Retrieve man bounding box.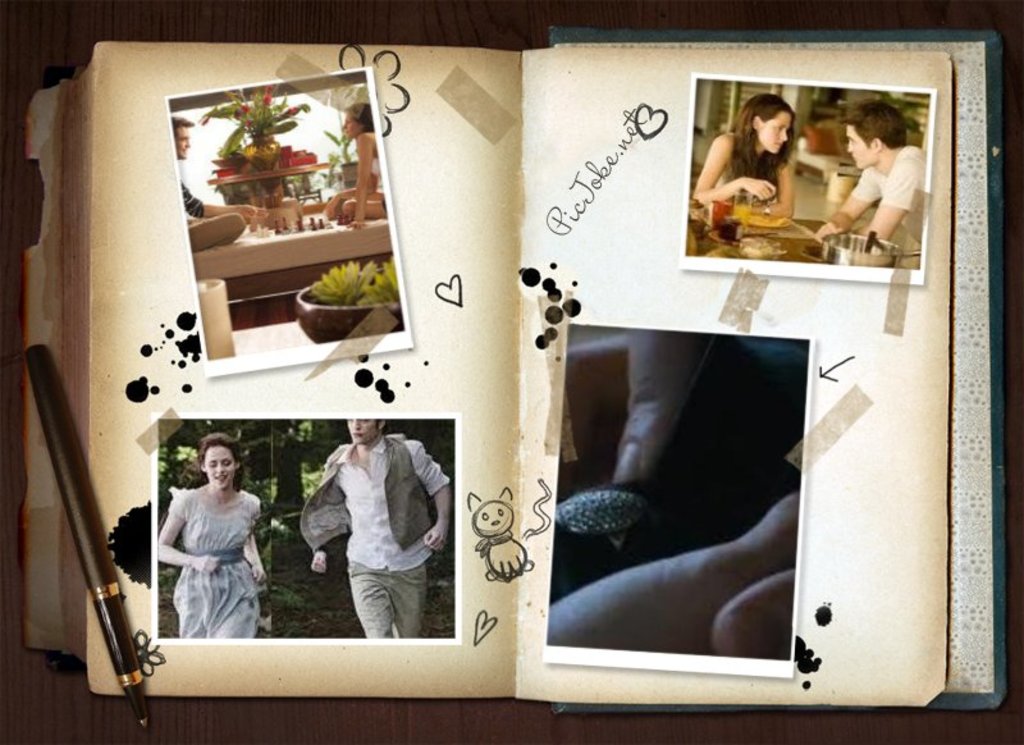
Bounding box: locate(163, 114, 248, 243).
